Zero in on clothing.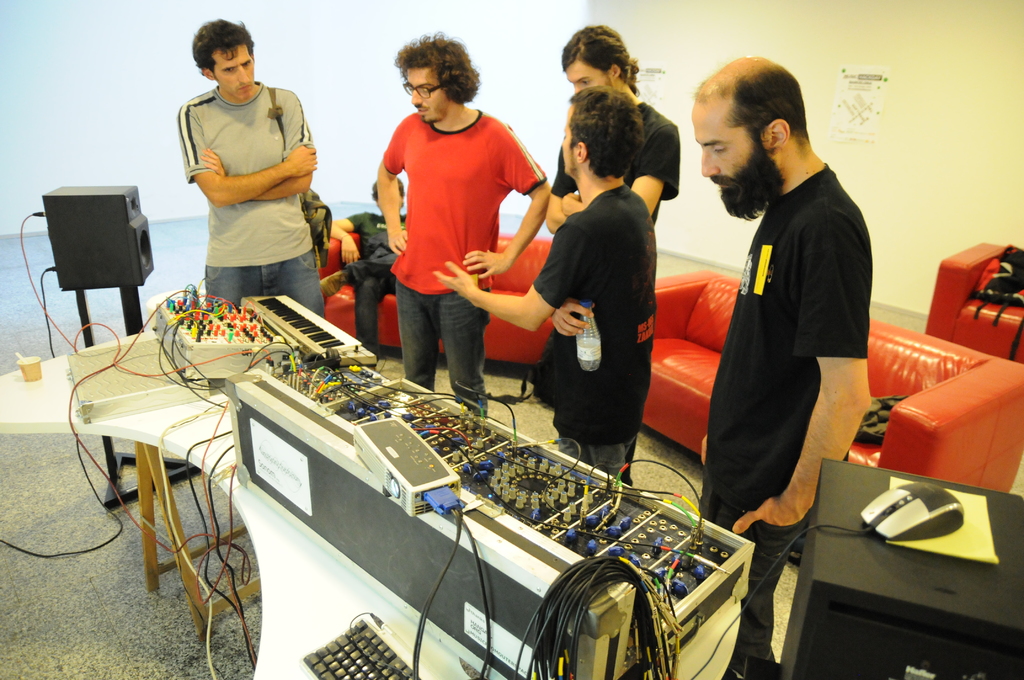
Zeroed in: [176,76,327,324].
